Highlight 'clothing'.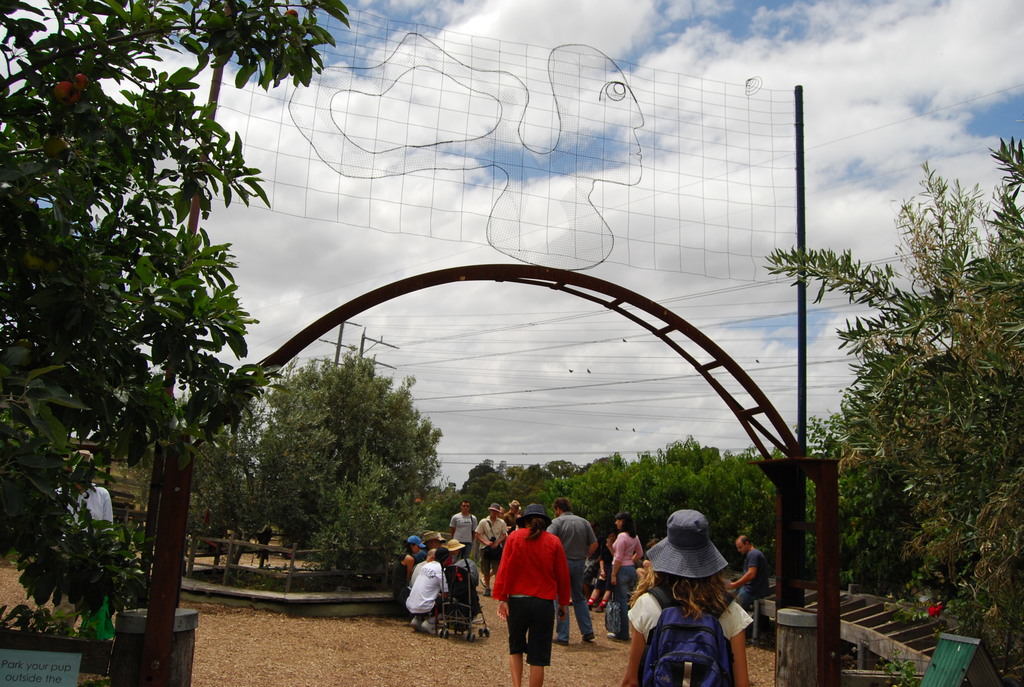
Highlighted region: BBox(596, 538, 612, 589).
